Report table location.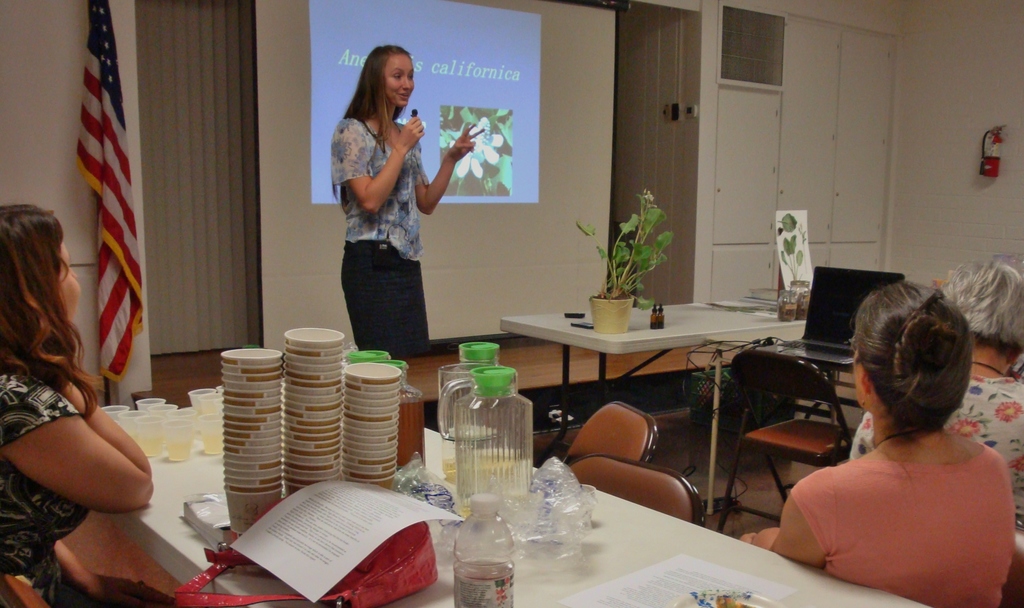
Report: Rect(112, 426, 932, 607).
